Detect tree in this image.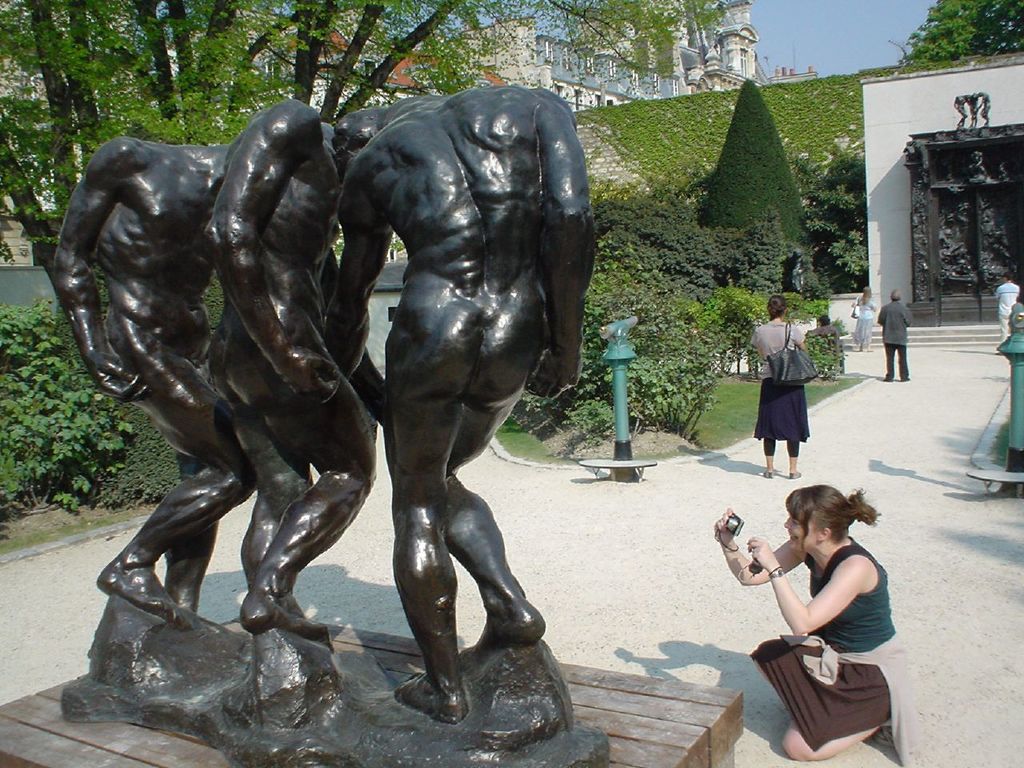
Detection: [890,0,1023,66].
